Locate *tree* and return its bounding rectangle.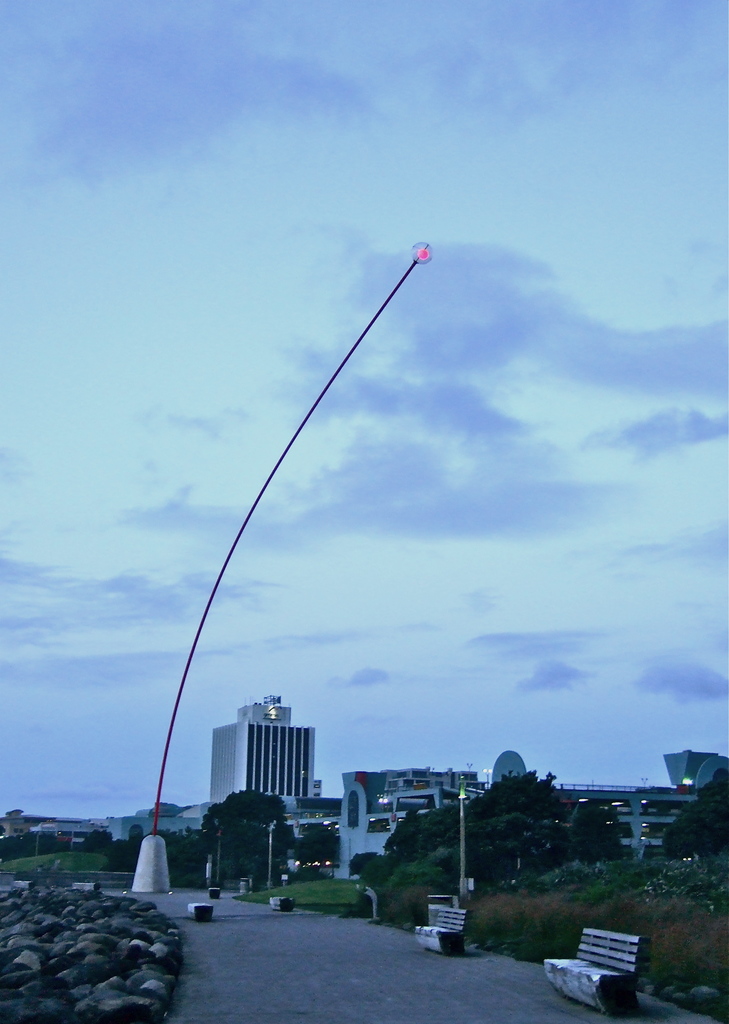
x1=501, y1=801, x2=545, y2=888.
